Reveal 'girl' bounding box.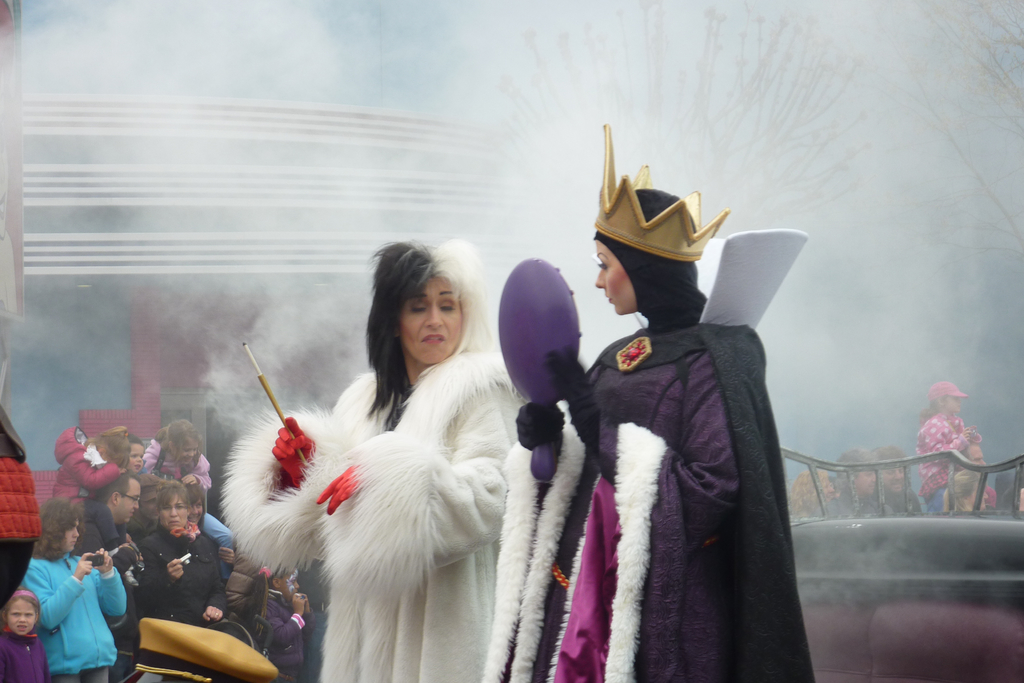
Revealed: [left=244, top=563, right=318, bottom=682].
